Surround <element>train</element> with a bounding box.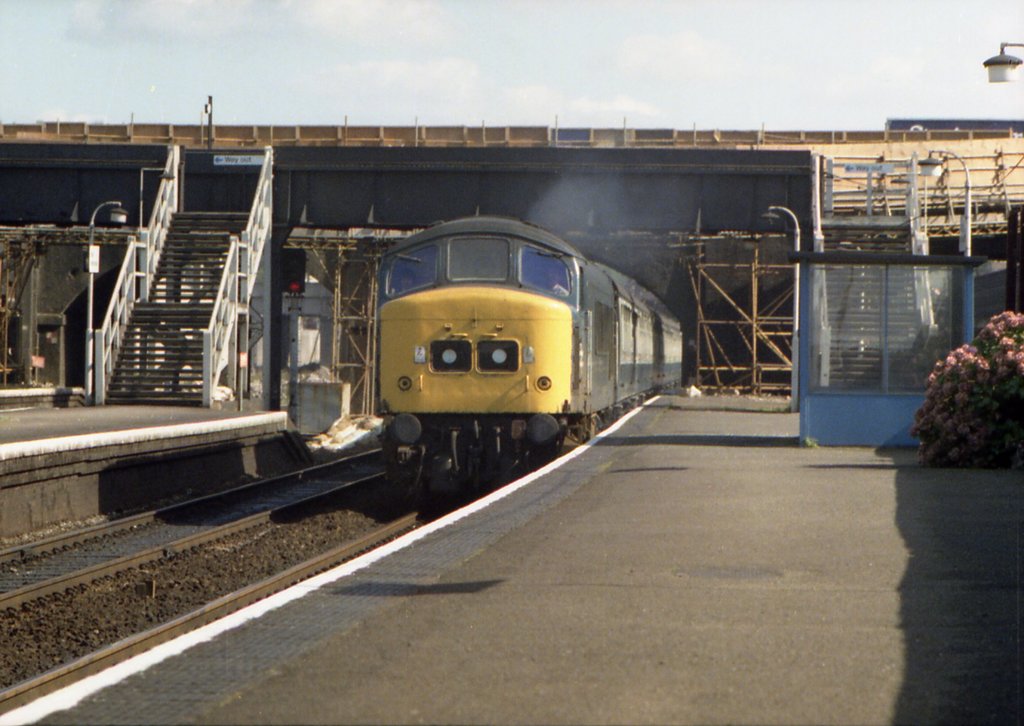
367, 214, 680, 470.
